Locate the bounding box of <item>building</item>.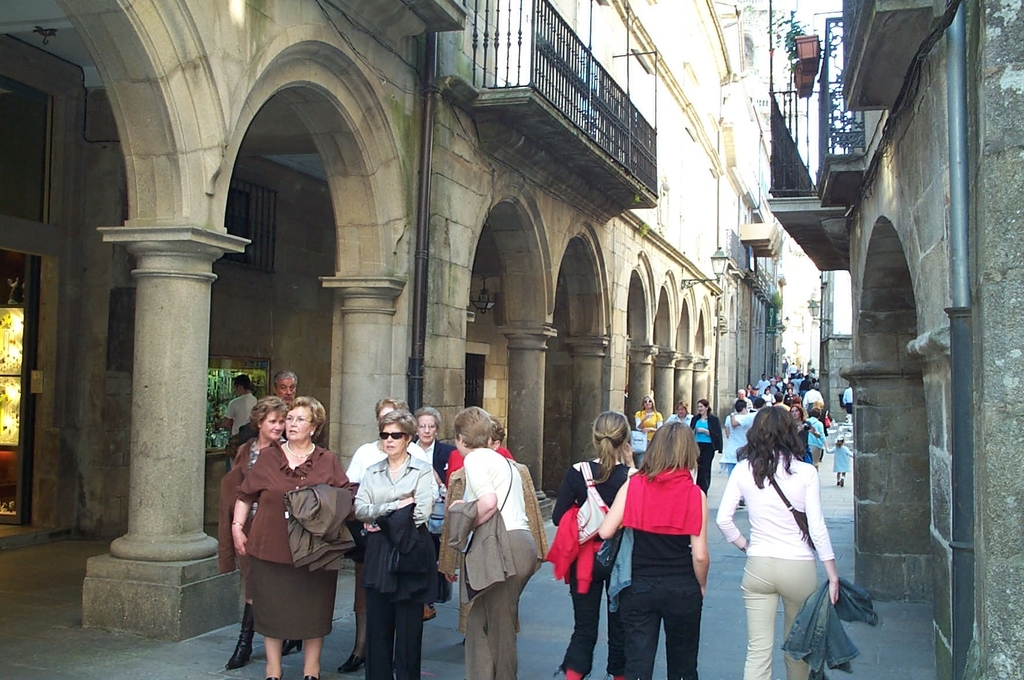
Bounding box: [771,0,1023,679].
